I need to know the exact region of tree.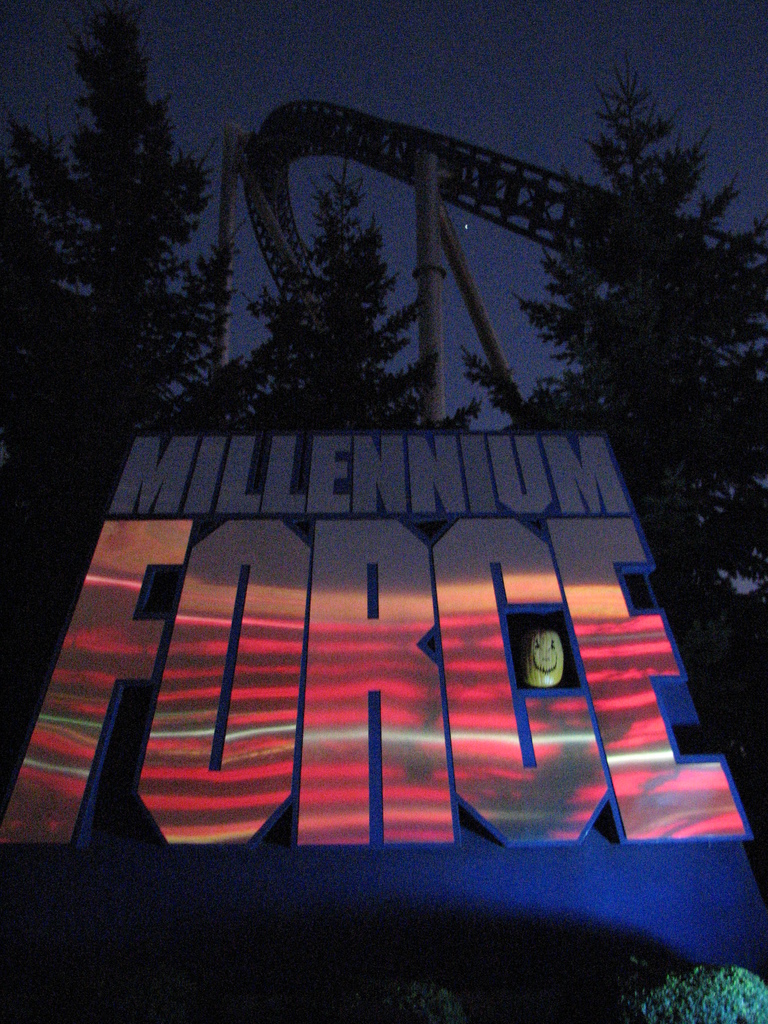
Region: <bbox>0, 15, 204, 490</bbox>.
